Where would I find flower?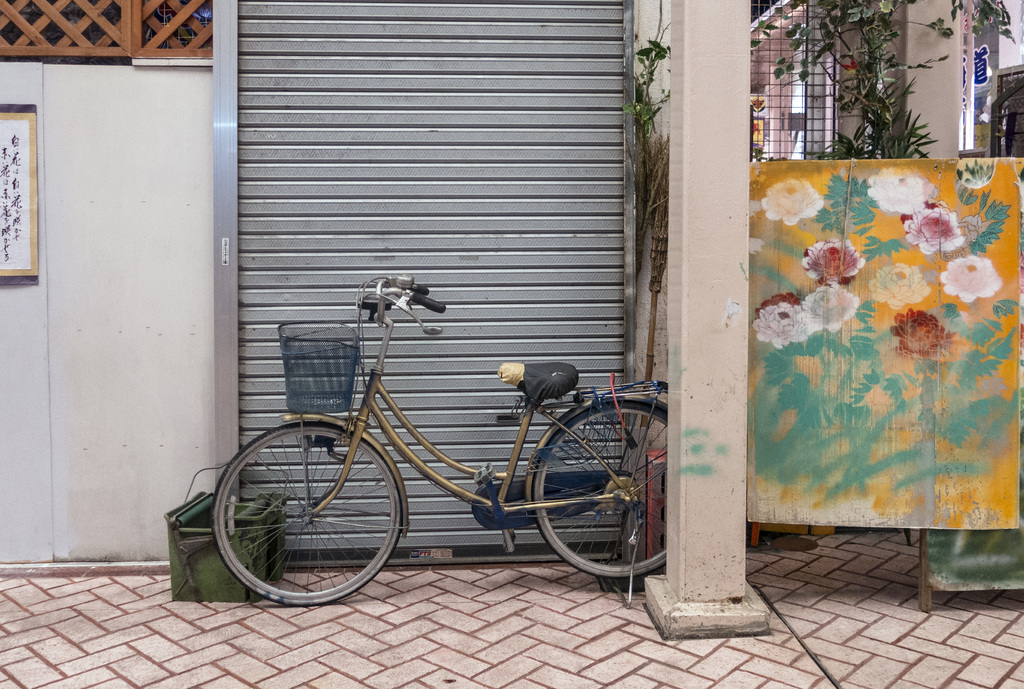
At <box>957,158,996,185</box>.
